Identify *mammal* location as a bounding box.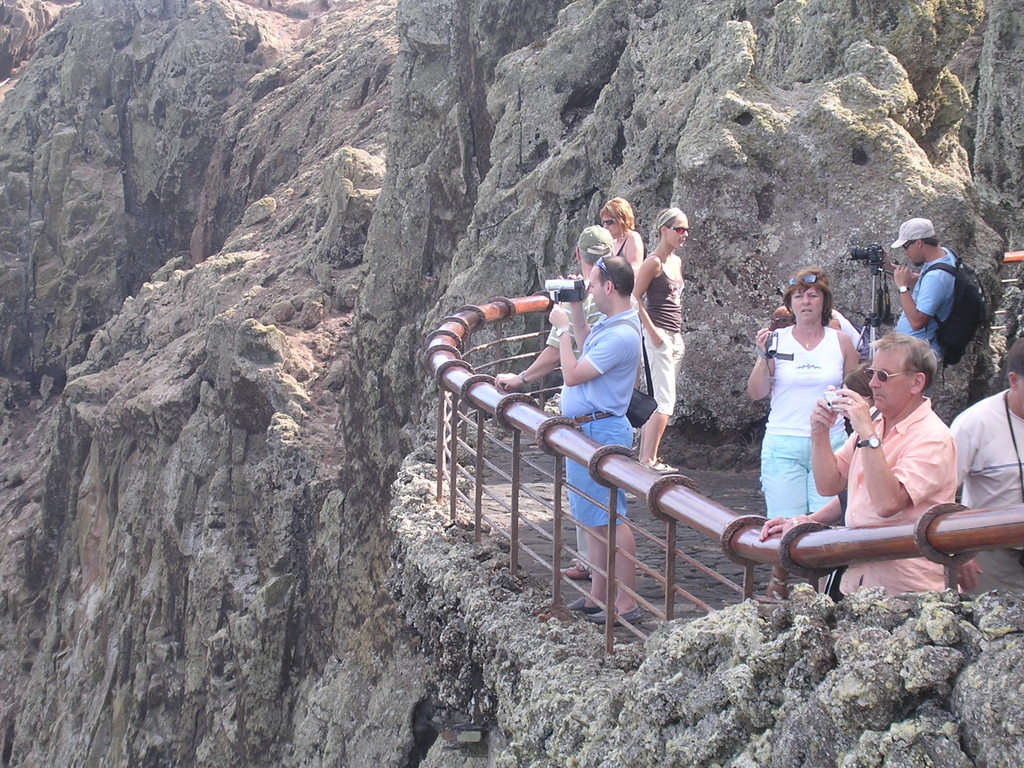
box=[599, 196, 648, 282].
